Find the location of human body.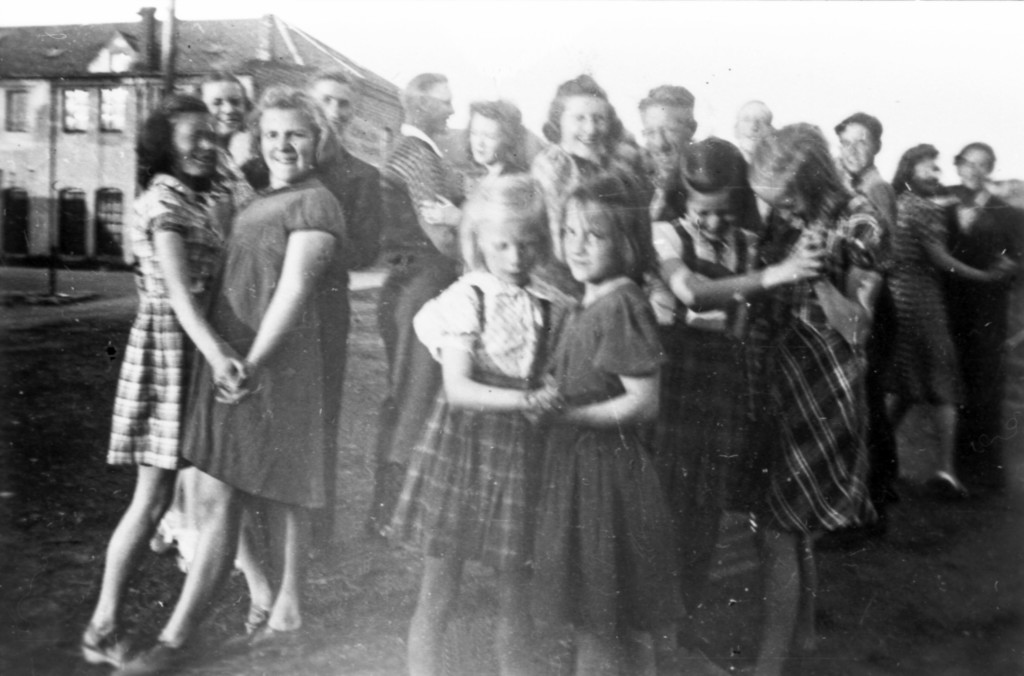
Location: x1=514, y1=161, x2=678, y2=673.
